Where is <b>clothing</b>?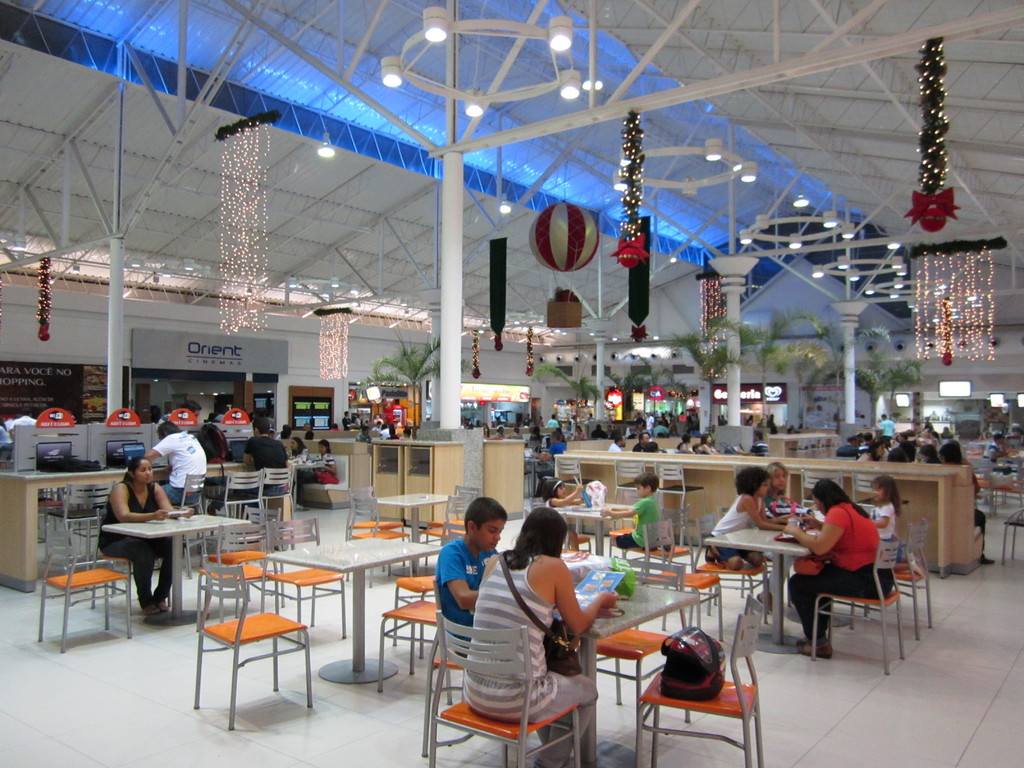
box=[155, 429, 202, 514].
